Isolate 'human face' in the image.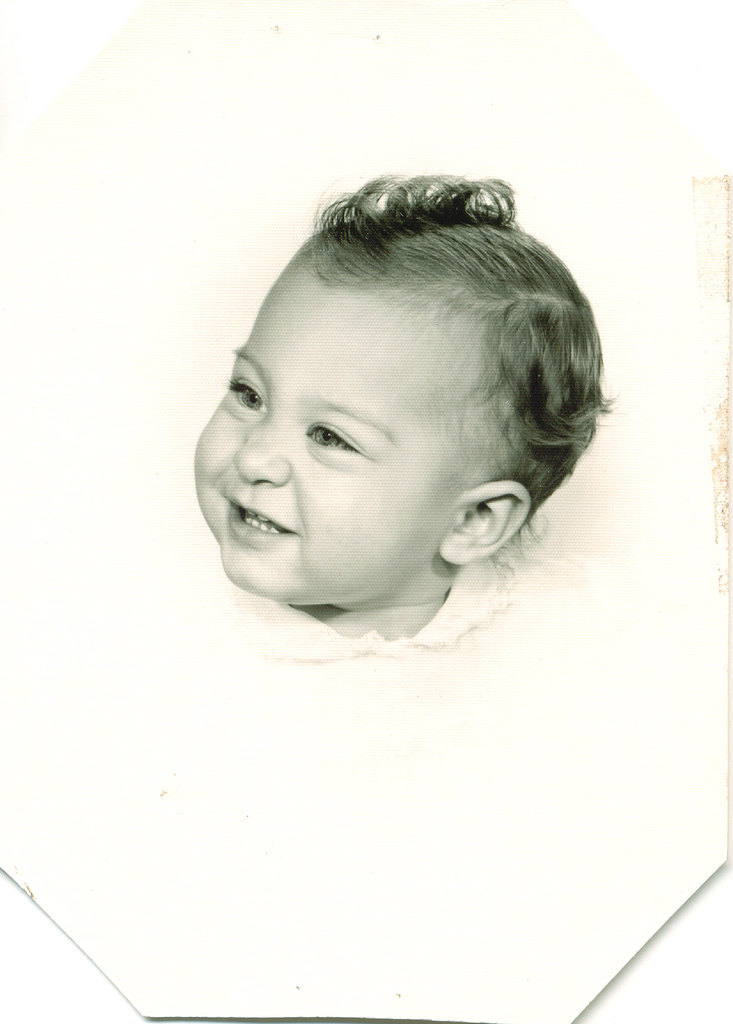
Isolated region: <box>189,232,506,598</box>.
